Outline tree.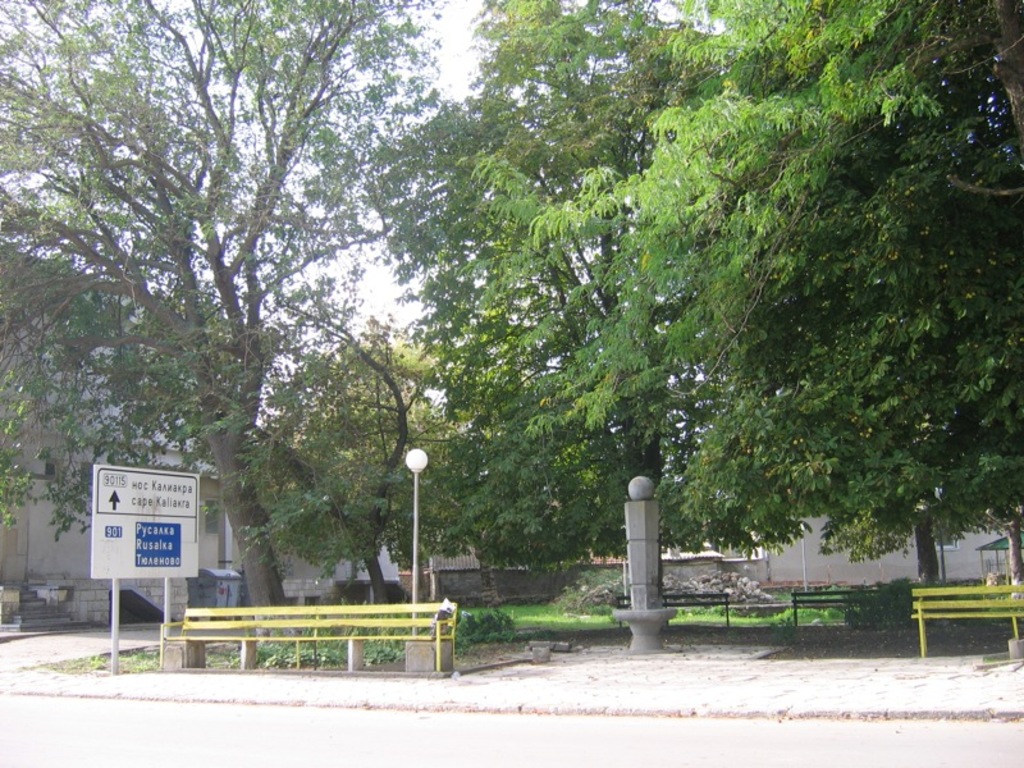
Outline: 475,0,1014,586.
